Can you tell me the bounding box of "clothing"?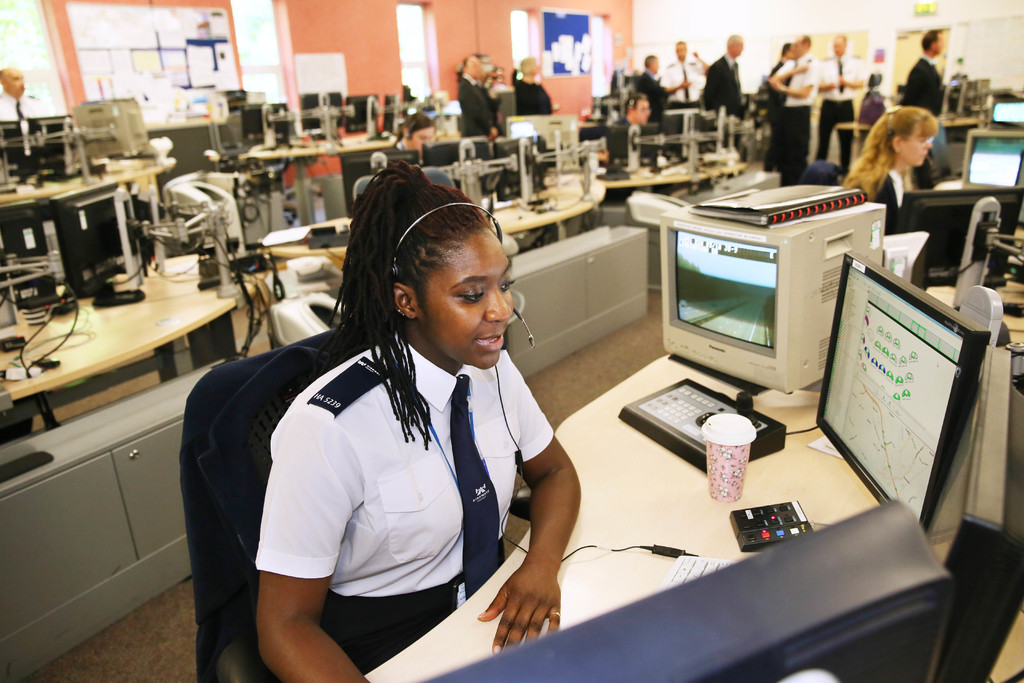
863, 171, 914, 240.
